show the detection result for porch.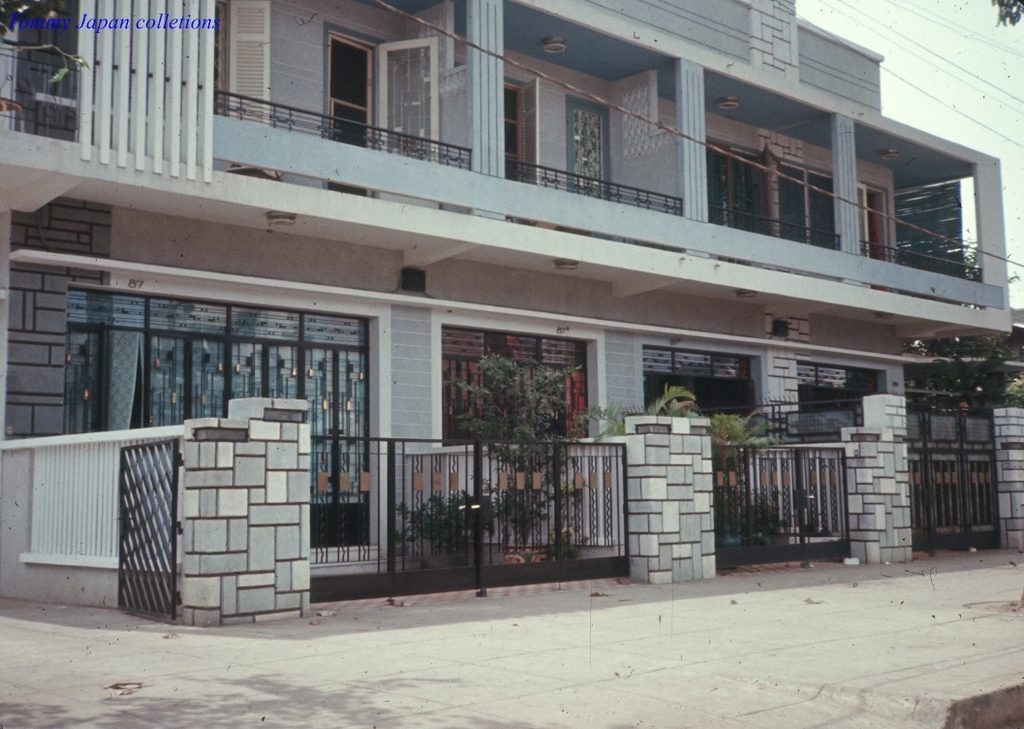
rect(0, 396, 635, 628).
